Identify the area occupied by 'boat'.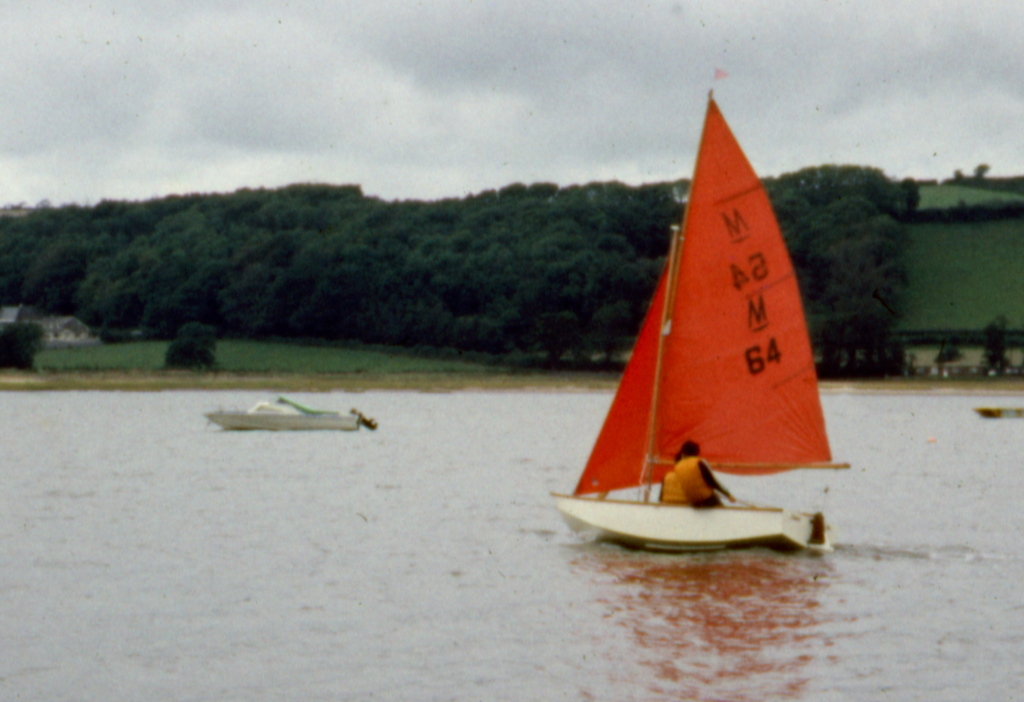
Area: select_region(975, 400, 1023, 418).
